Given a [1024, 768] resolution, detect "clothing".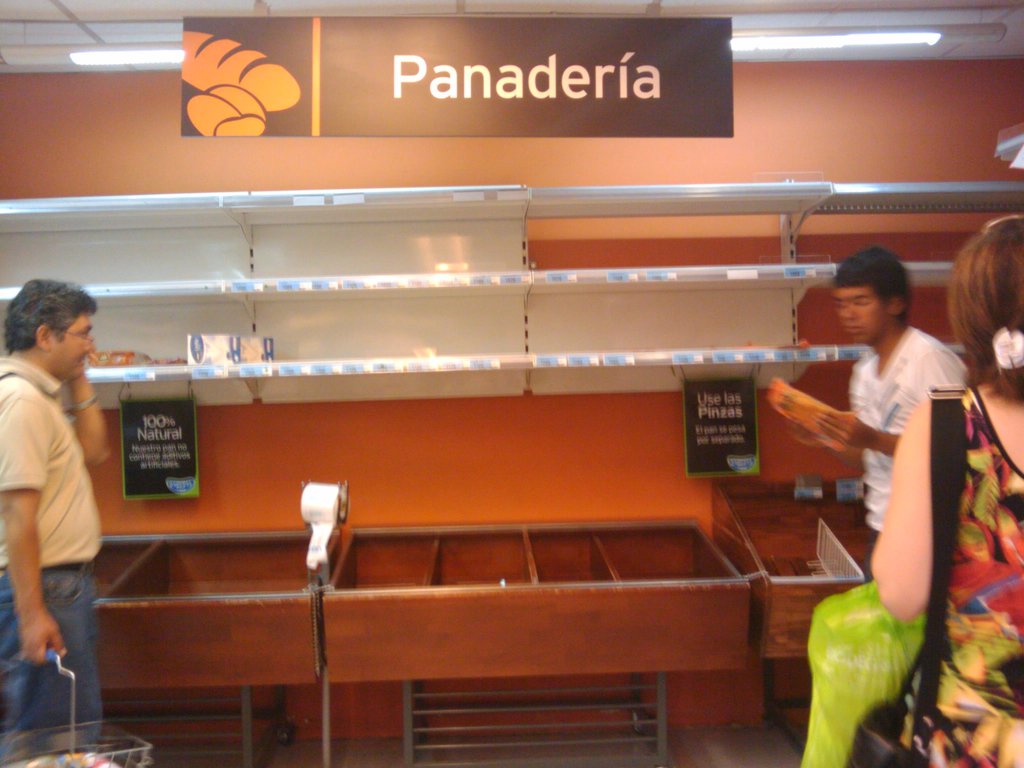
box=[1, 321, 115, 695].
